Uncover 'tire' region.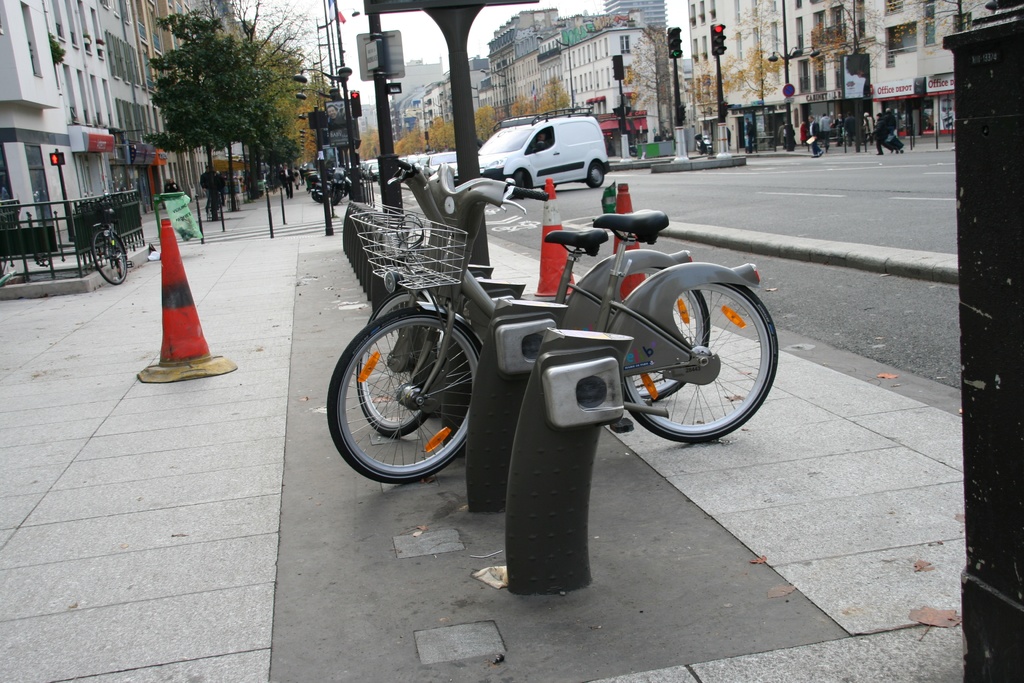
Uncovered: box=[586, 163, 607, 190].
